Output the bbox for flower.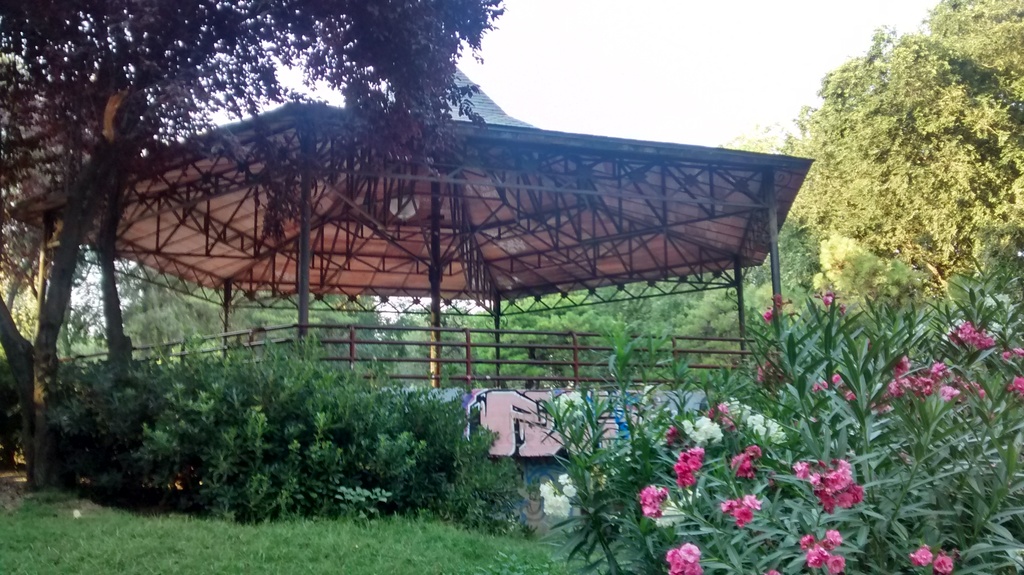
locate(774, 292, 782, 307).
